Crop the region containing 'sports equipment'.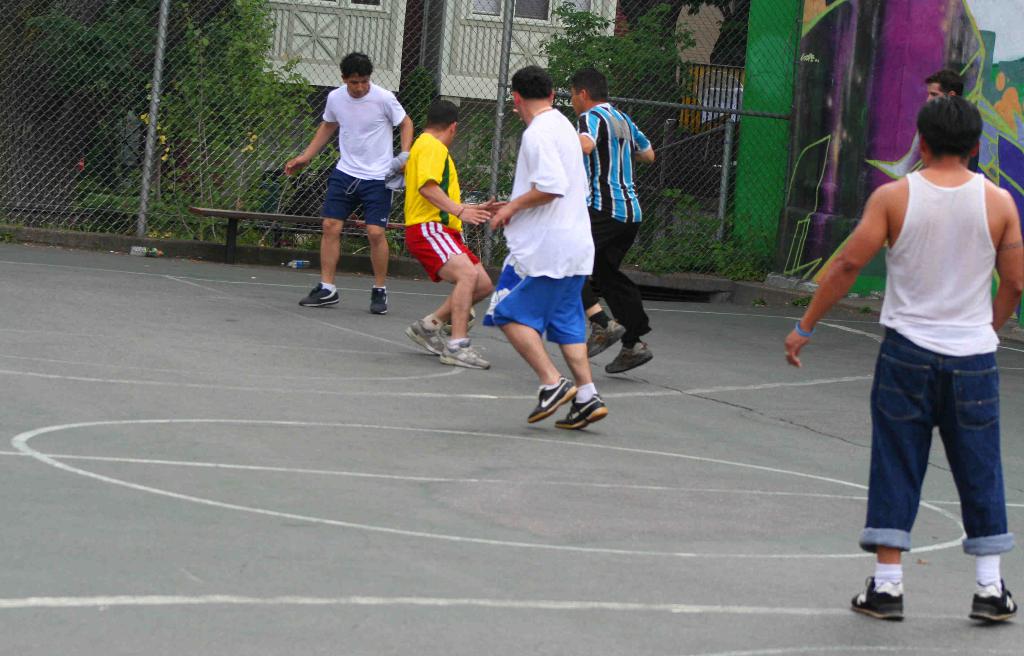
Crop region: <region>553, 395, 607, 428</region>.
